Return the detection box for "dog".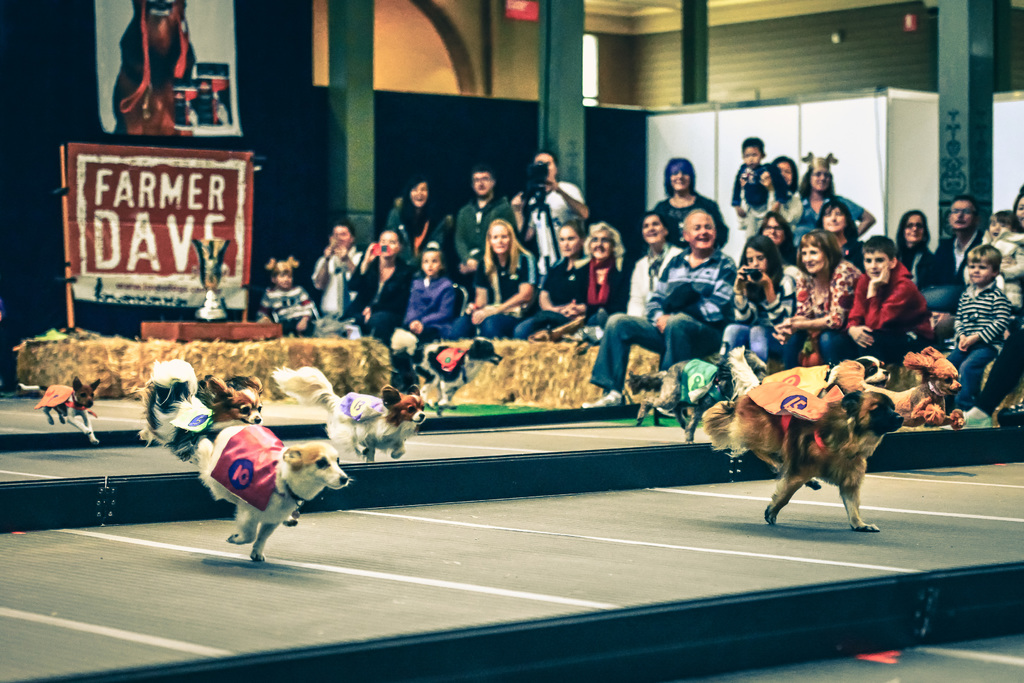
left=271, top=362, right=425, bottom=458.
